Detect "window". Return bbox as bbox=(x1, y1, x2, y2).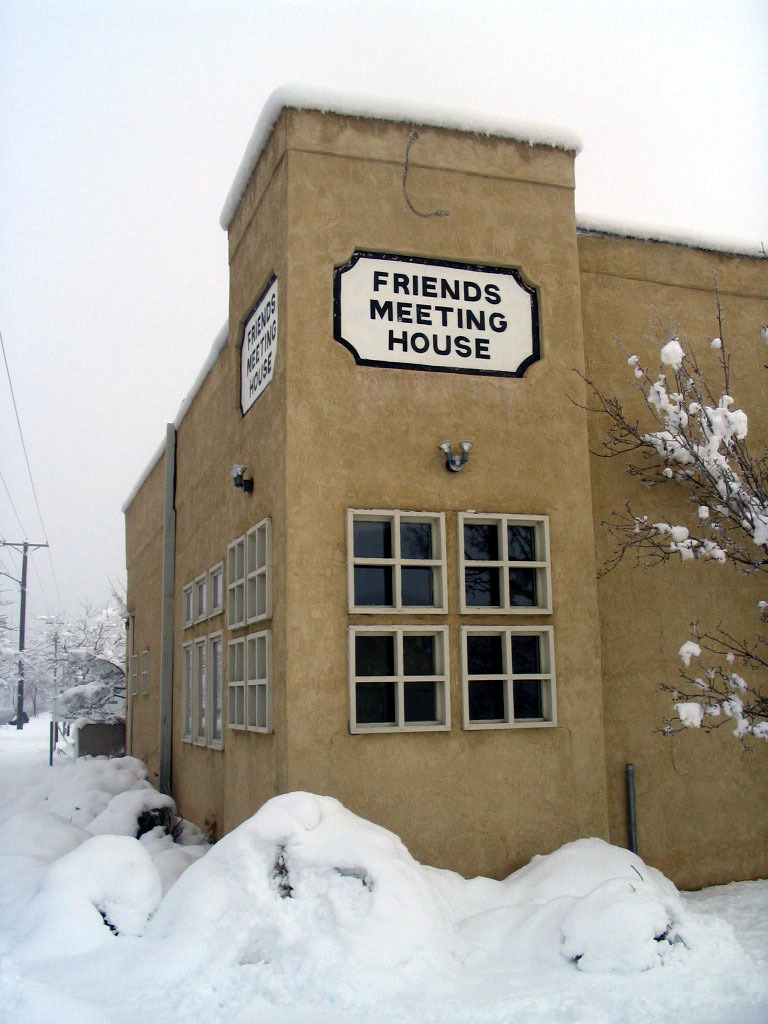
bbox=(139, 650, 153, 696).
